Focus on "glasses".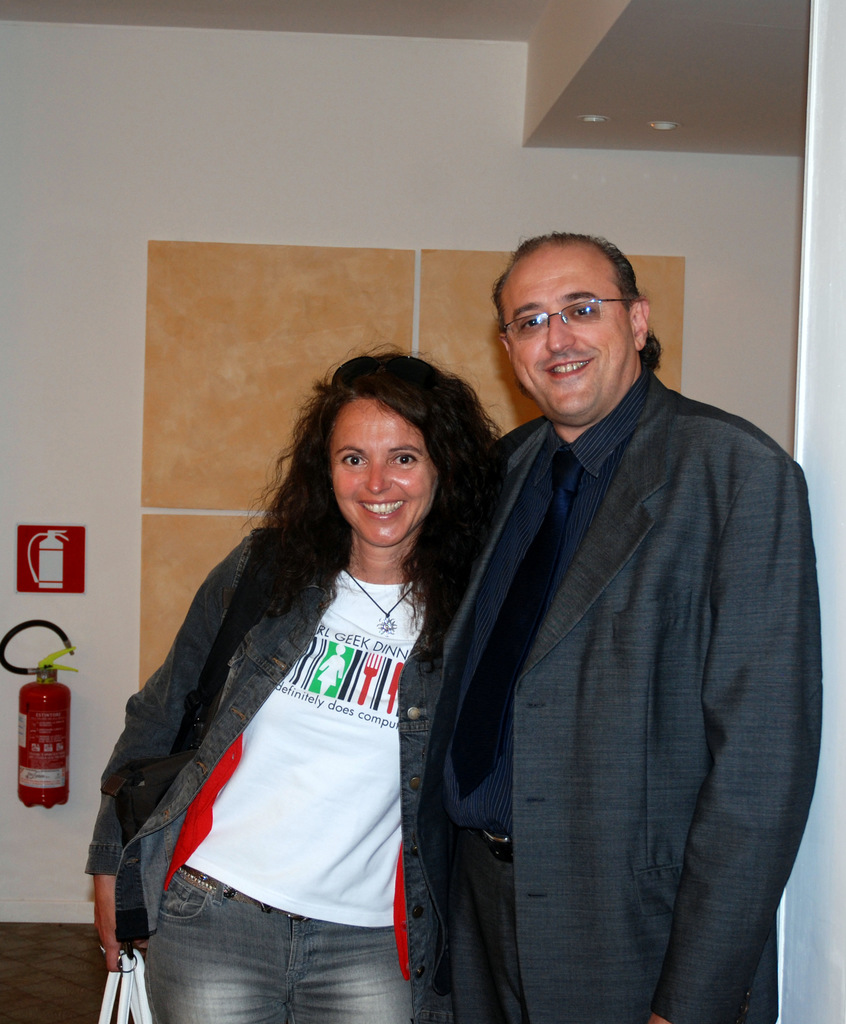
Focused at <bbox>498, 296, 631, 344</bbox>.
